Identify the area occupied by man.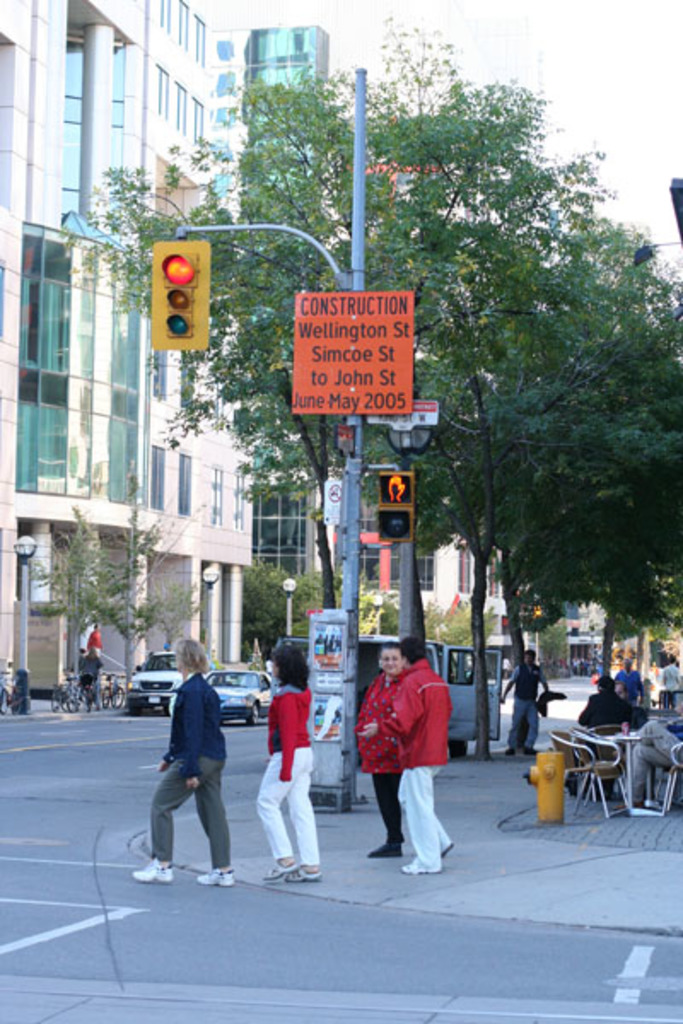
Area: bbox=(381, 638, 454, 874).
